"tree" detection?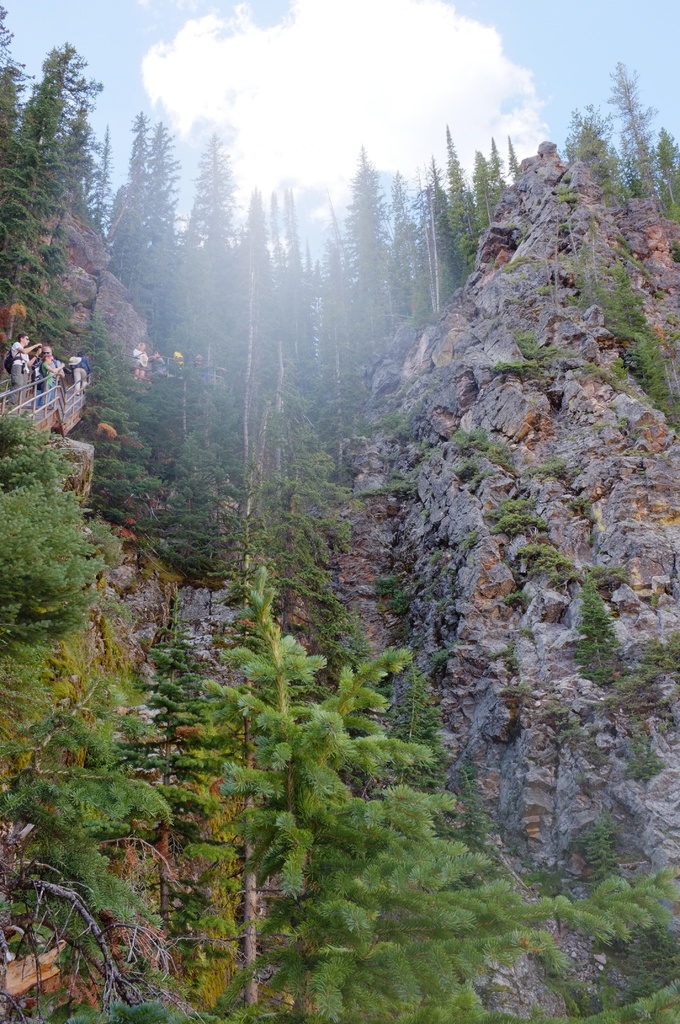
rect(0, 0, 35, 84)
